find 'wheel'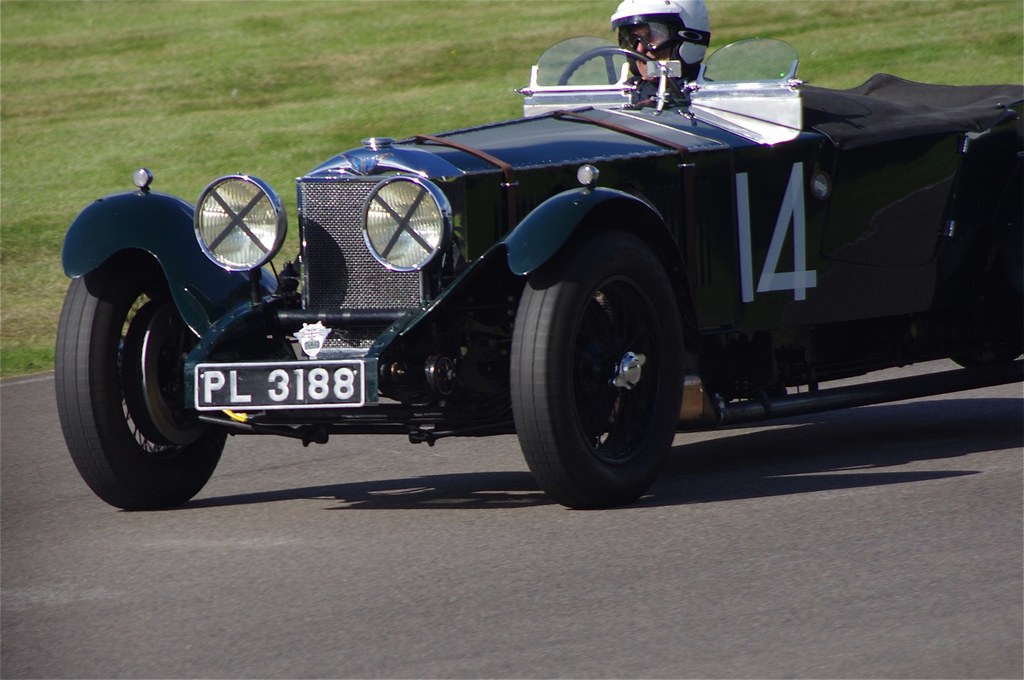
left=554, top=45, right=687, bottom=109
